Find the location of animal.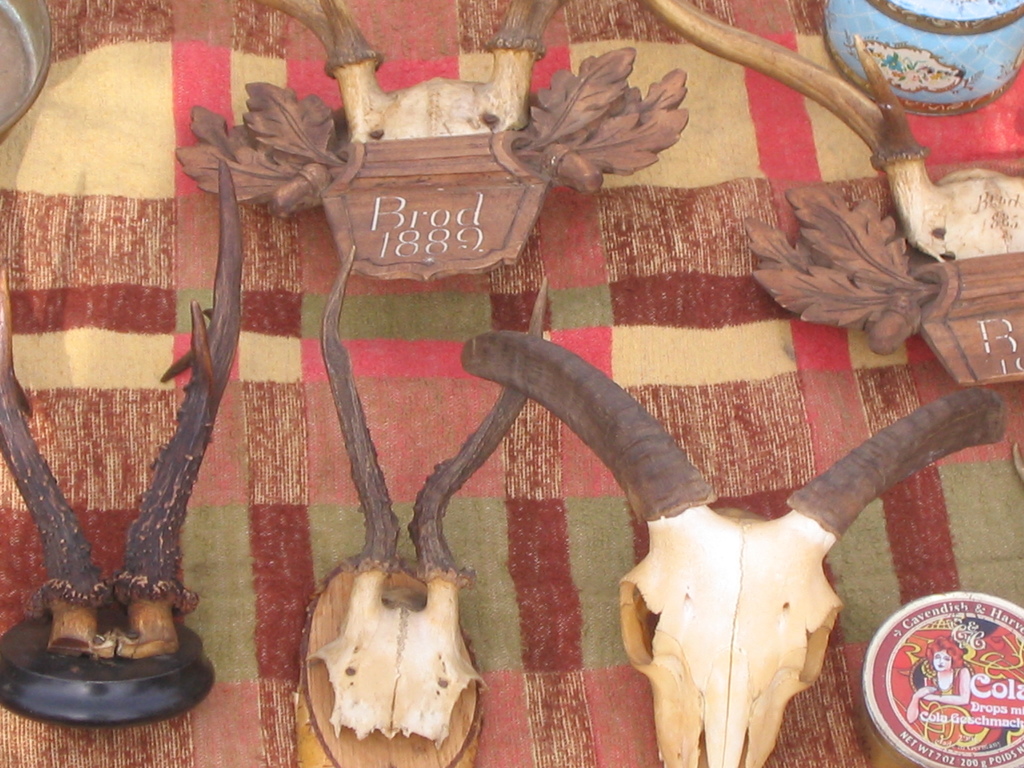
Location: select_region(456, 329, 1007, 767).
